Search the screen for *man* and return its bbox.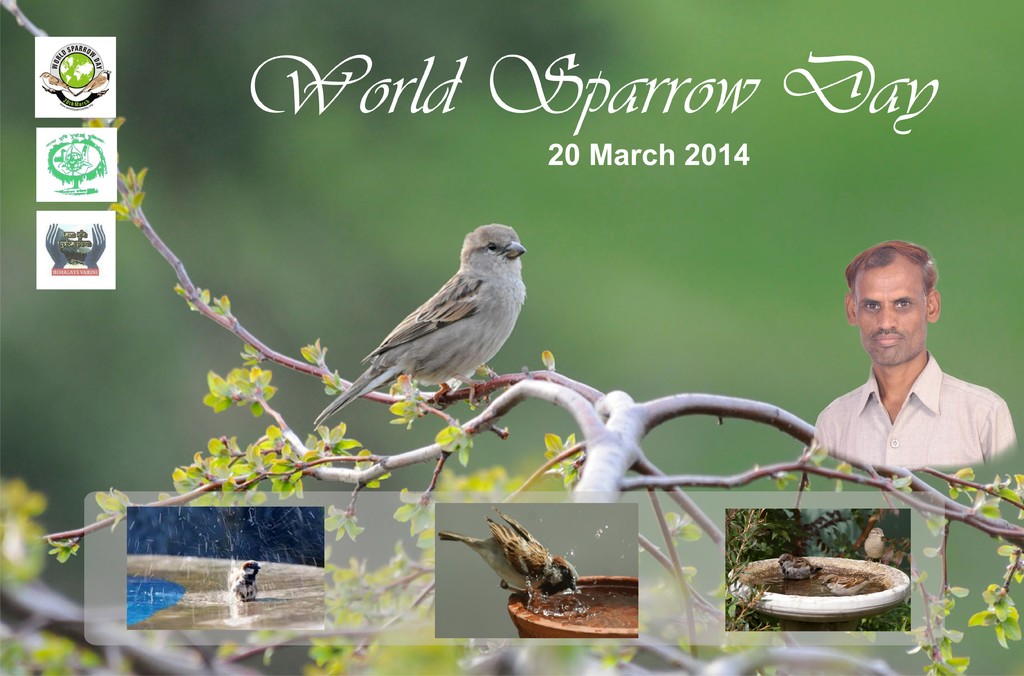
Found: box=[225, 558, 264, 607].
